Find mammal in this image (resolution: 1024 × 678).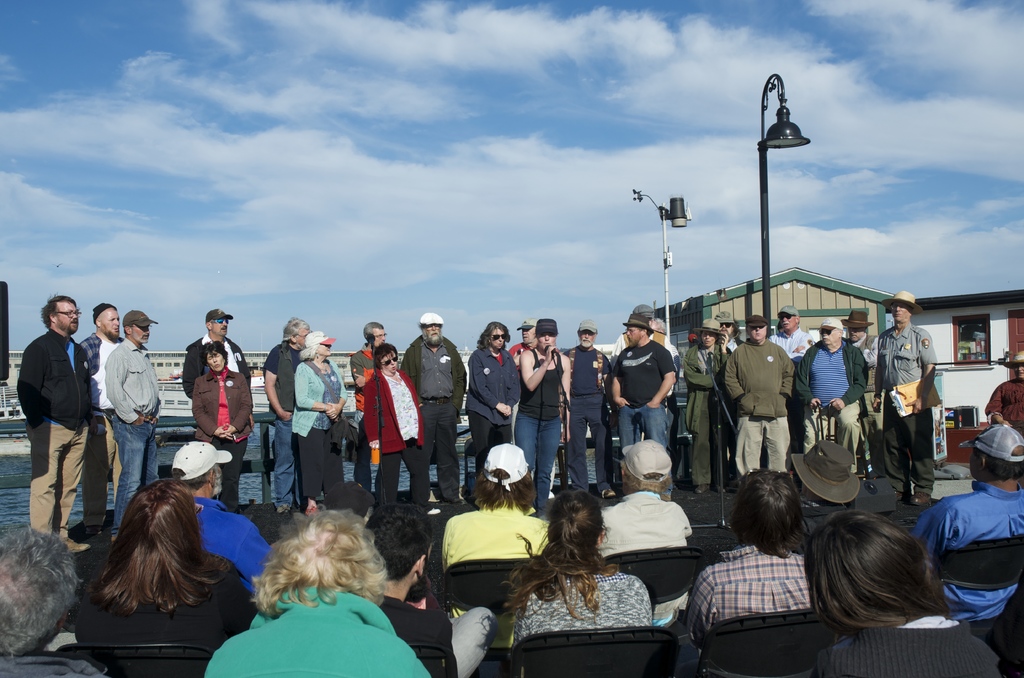
{"left": 678, "top": 464, "right": 816, "bottom": 647}.
